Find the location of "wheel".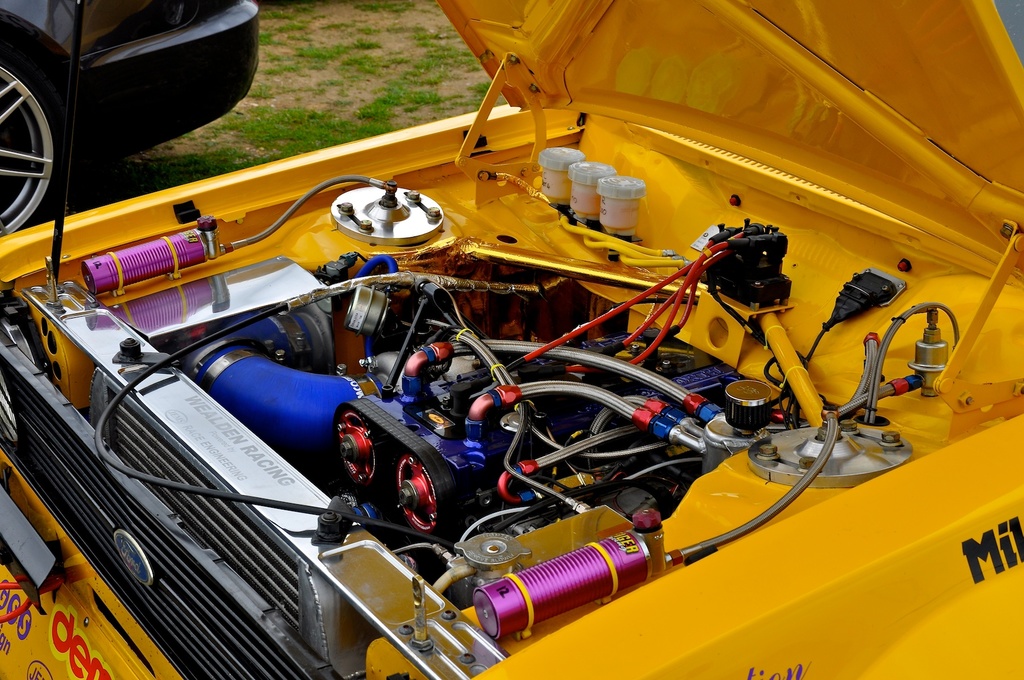
Location: box(0, 49, 70, 237).
